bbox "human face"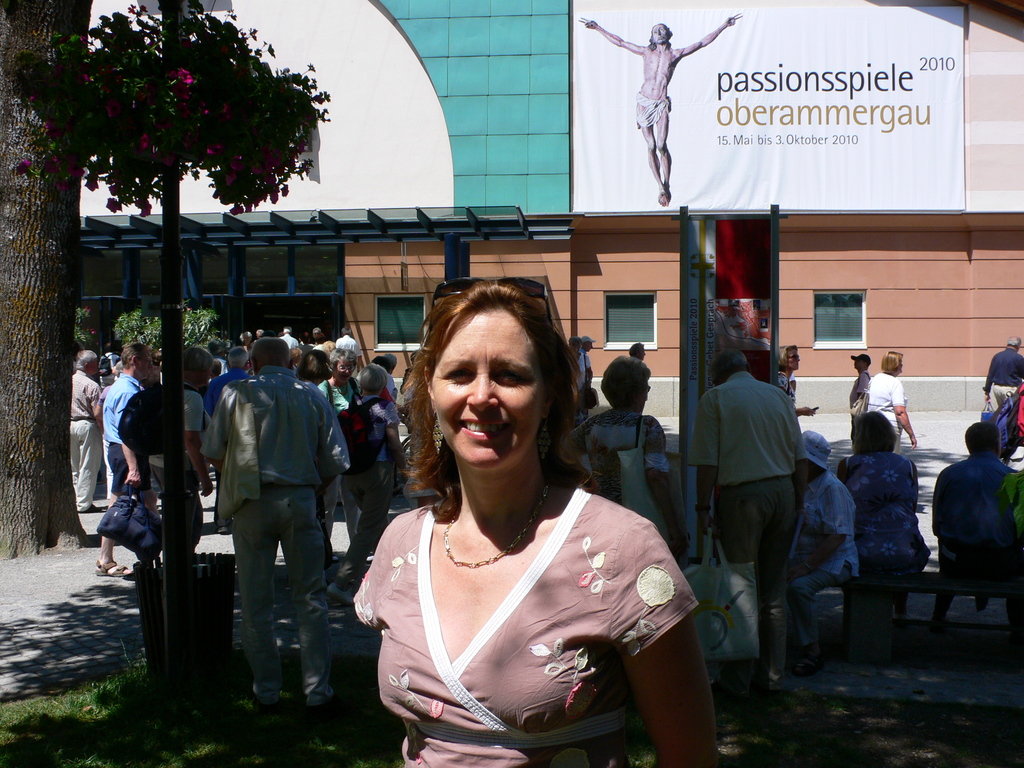
652 22 673 47
